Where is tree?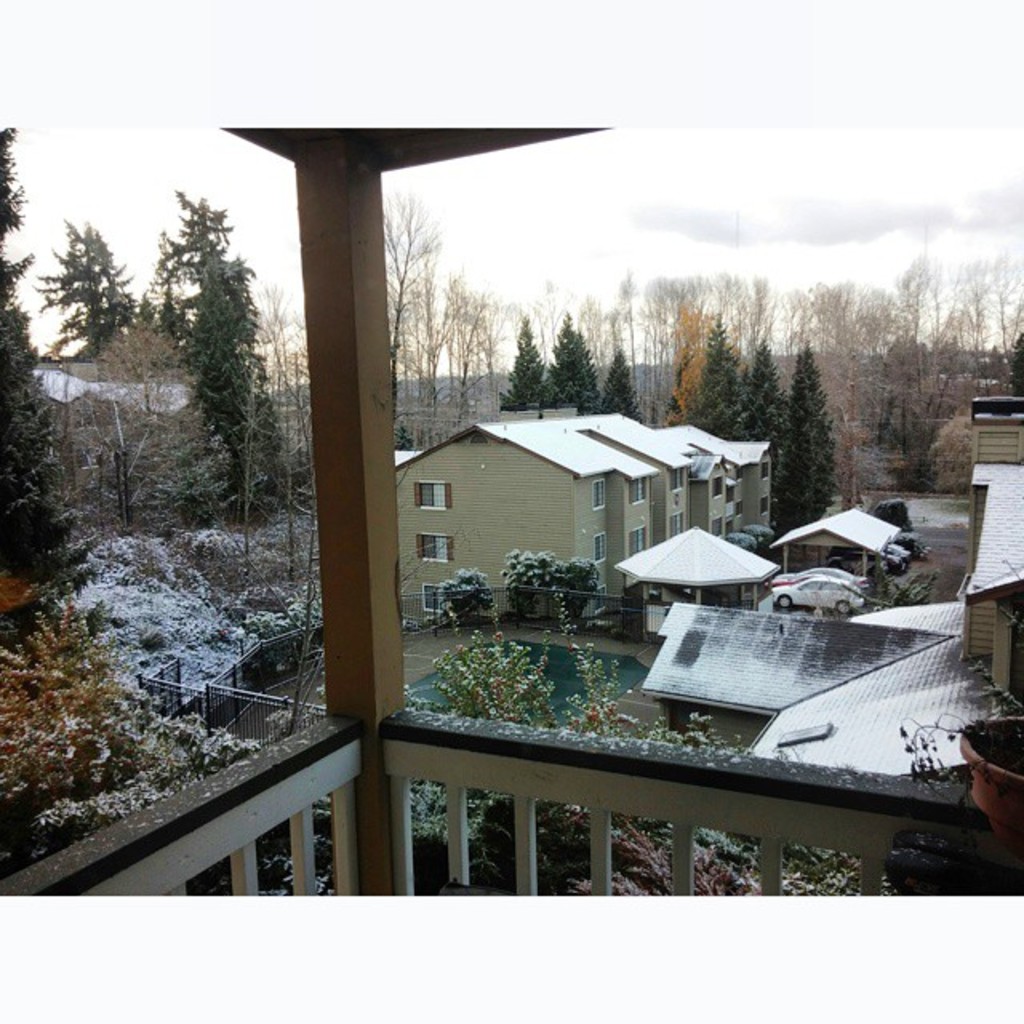
{"left": 741, "top": 338, "right": 790, "bottom": 440}.
